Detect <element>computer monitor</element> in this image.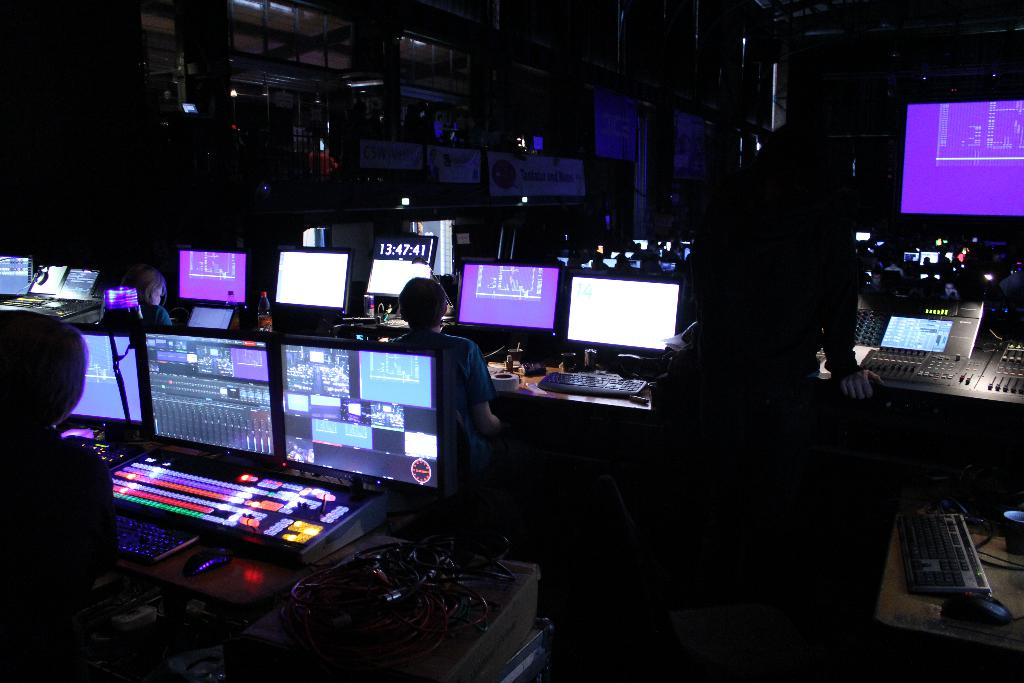
Detection: {"x1": 233, "y1": 336, "x2": 458, "y2": 520}.
